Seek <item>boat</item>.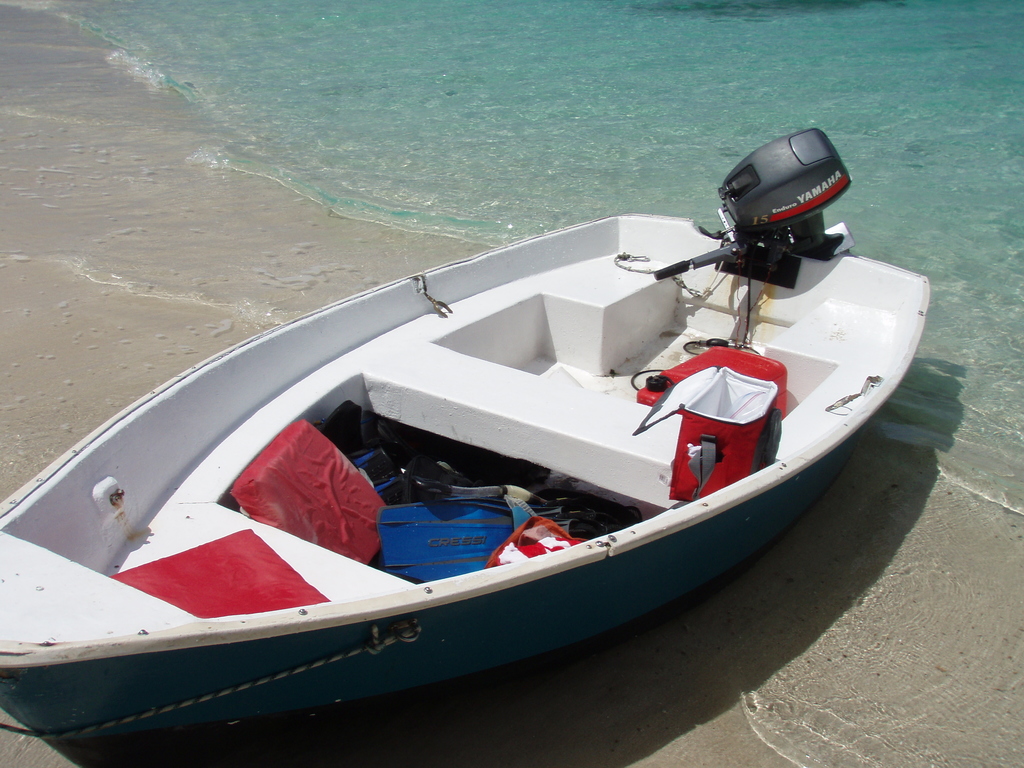
l=51, t=151, r=929, b=756.
